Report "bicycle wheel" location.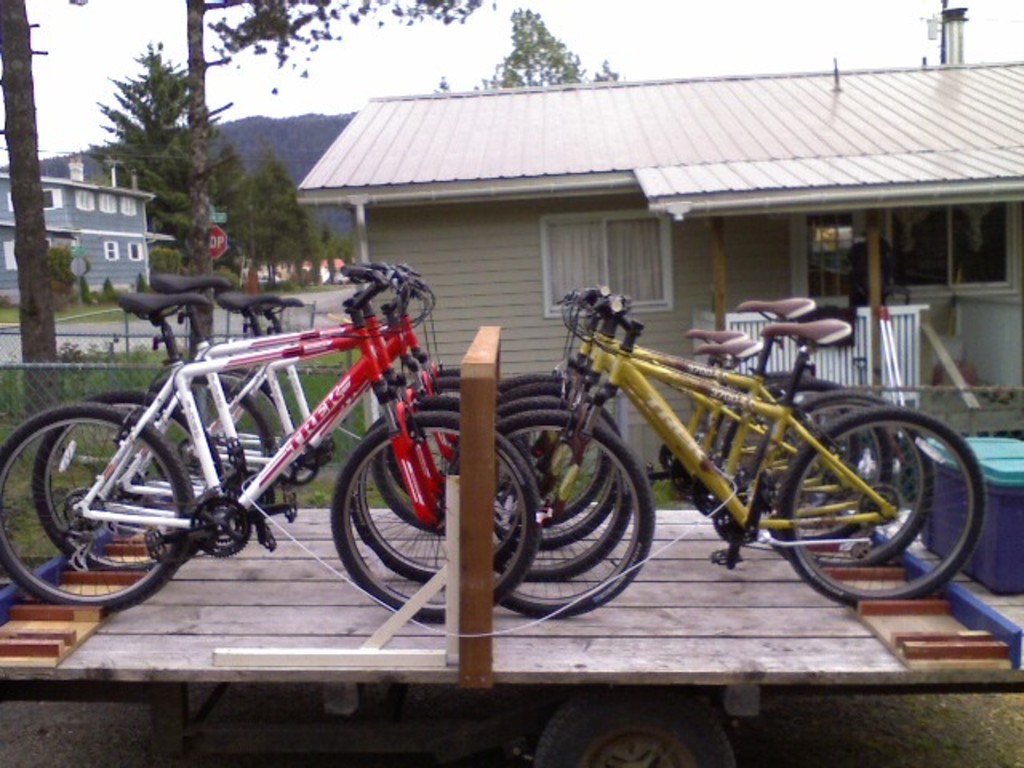
Report: [750,370,896,544].
